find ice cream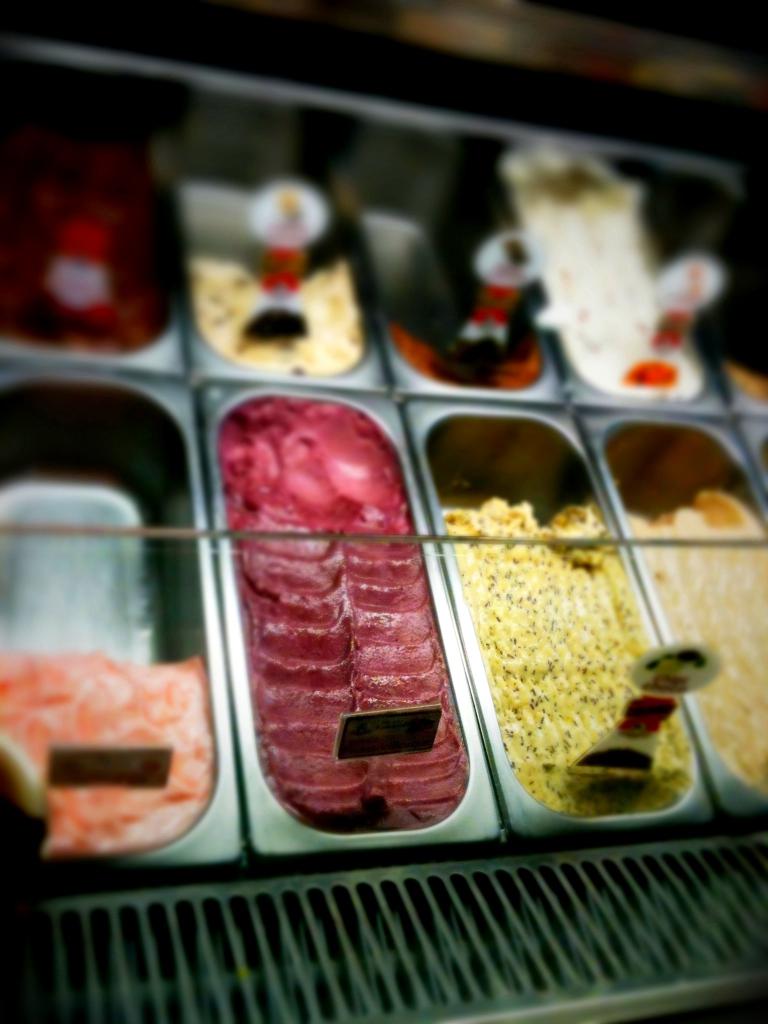
<box>221,399,465,826</box>
